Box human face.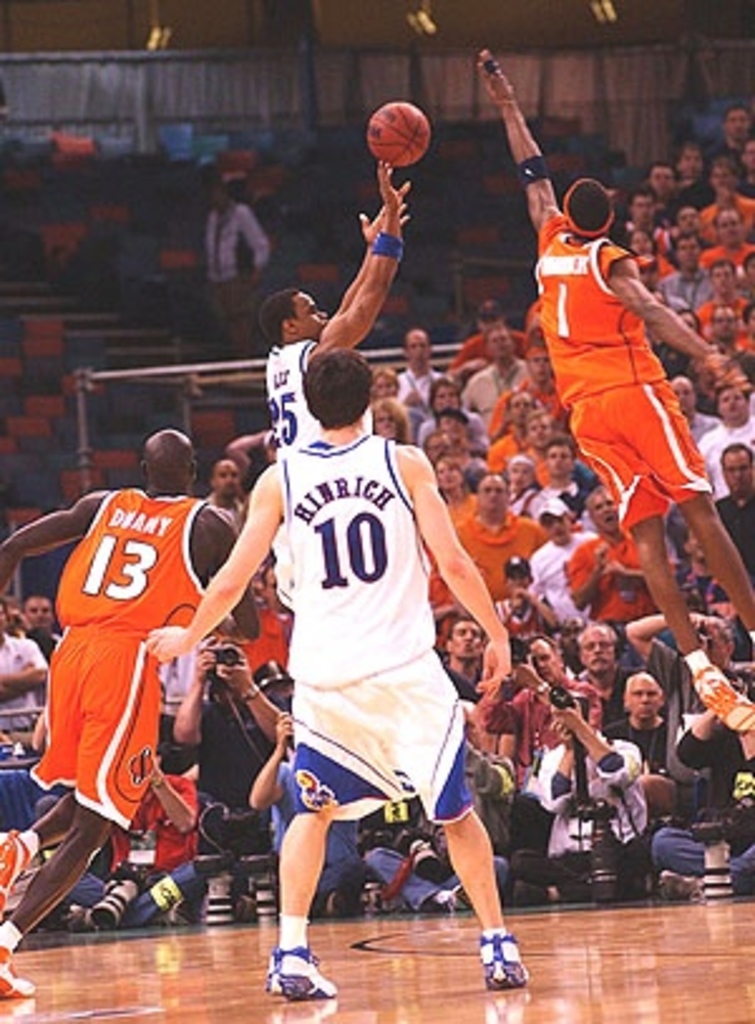
x1=715, y1=387, x2=742, y2=425.
